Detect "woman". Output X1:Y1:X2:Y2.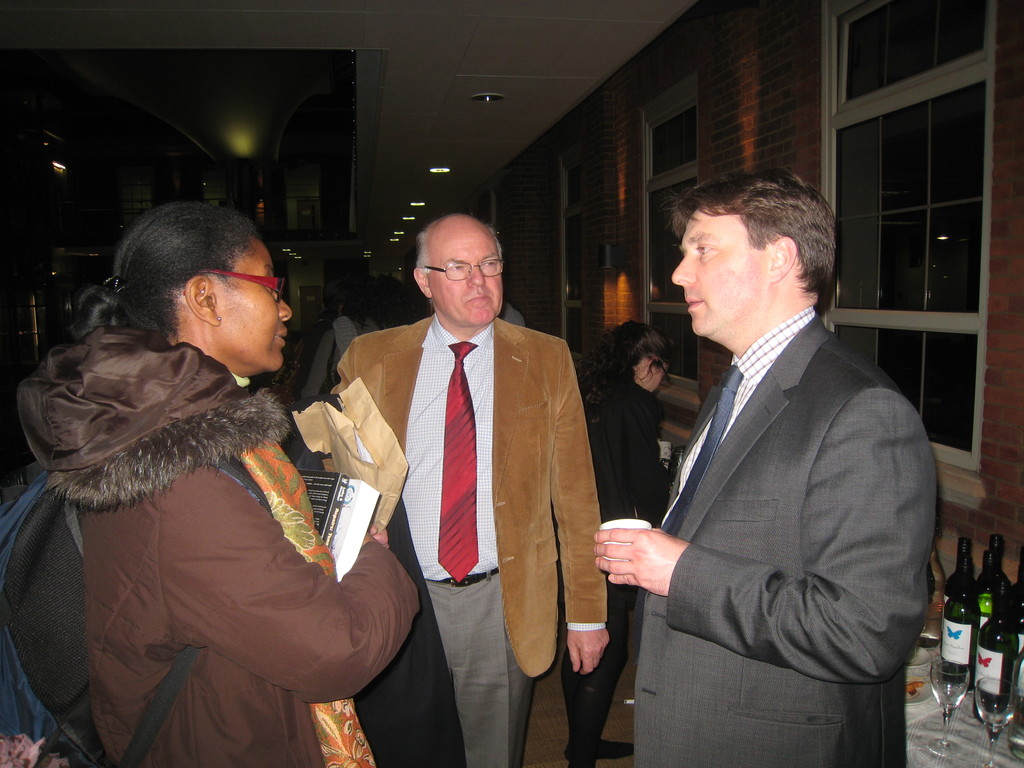
12:198:422:767.
